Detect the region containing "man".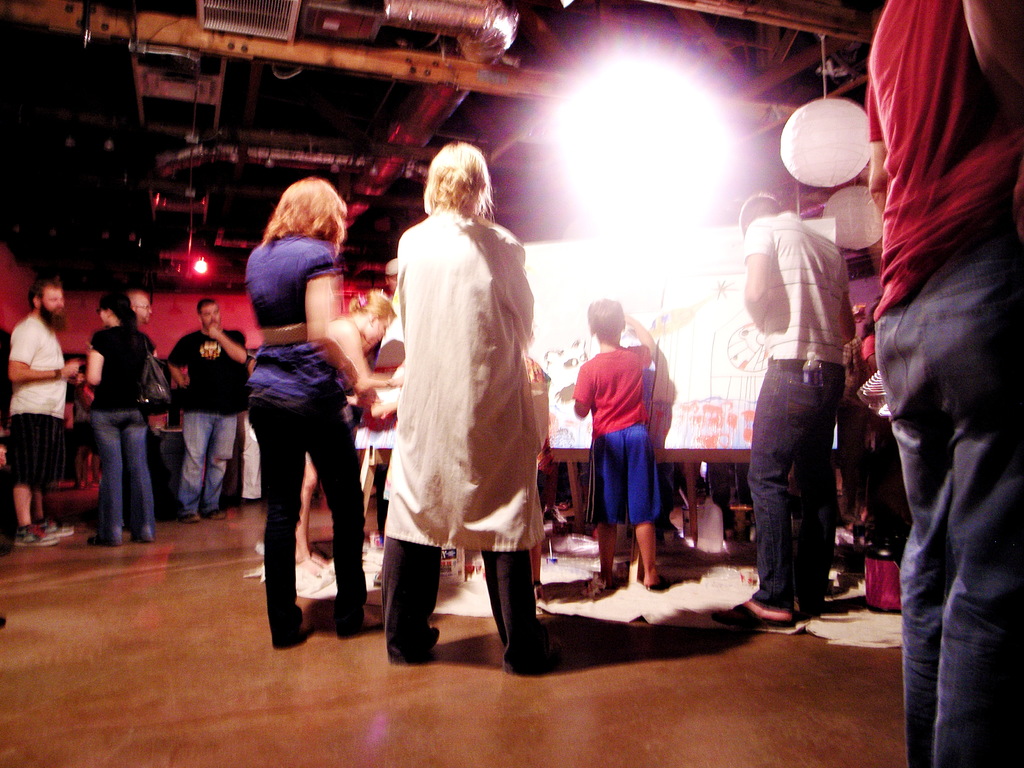
box=[0, 271, 88, 554].
